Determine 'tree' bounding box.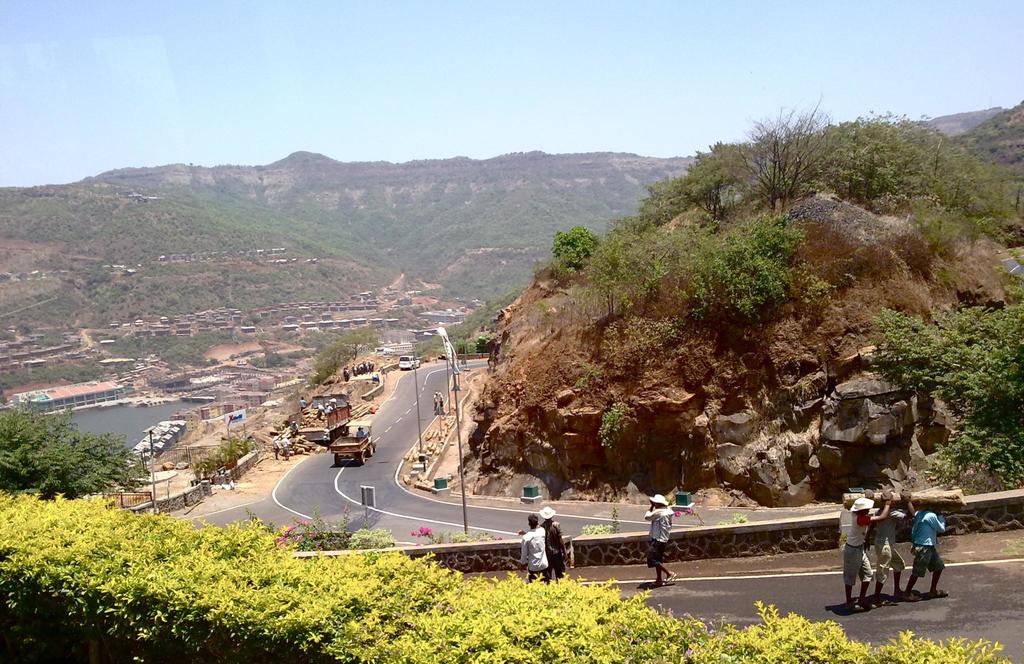
Determined: 16 320 35 336.
